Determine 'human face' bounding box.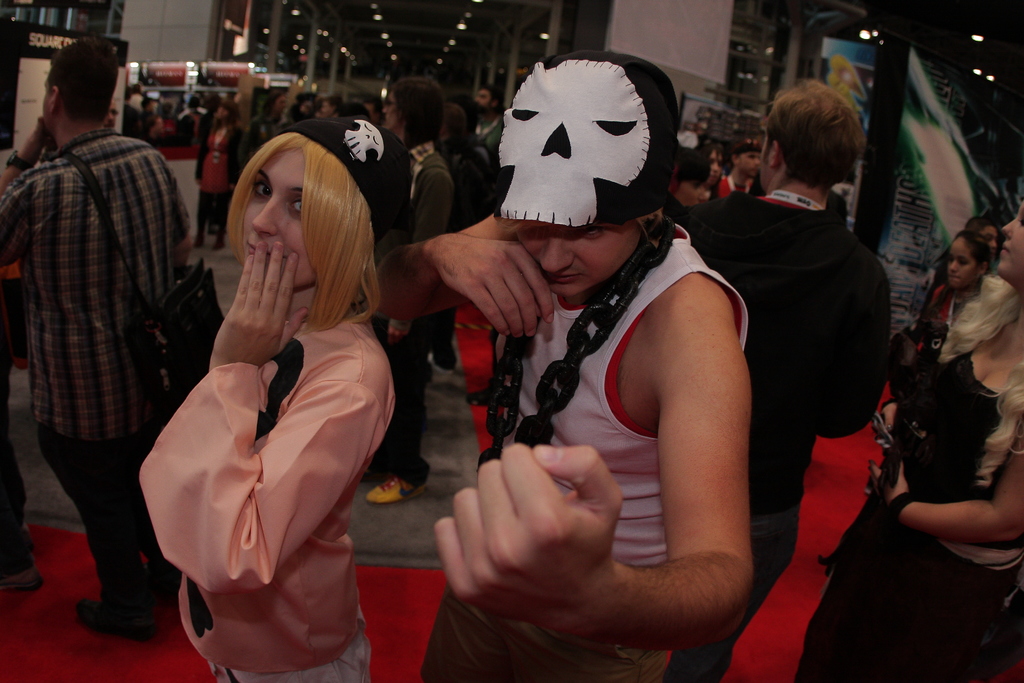
Determined: <bbox>943, 235, 974, 294</bbox>.
